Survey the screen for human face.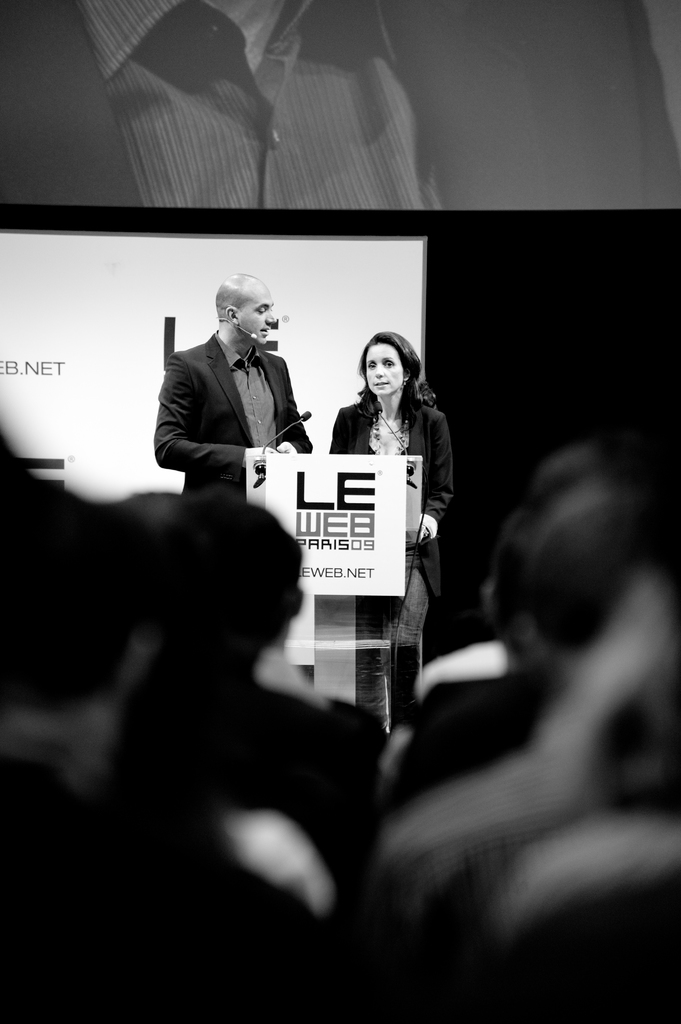
Survey found: 362, 339, 405, 394.
